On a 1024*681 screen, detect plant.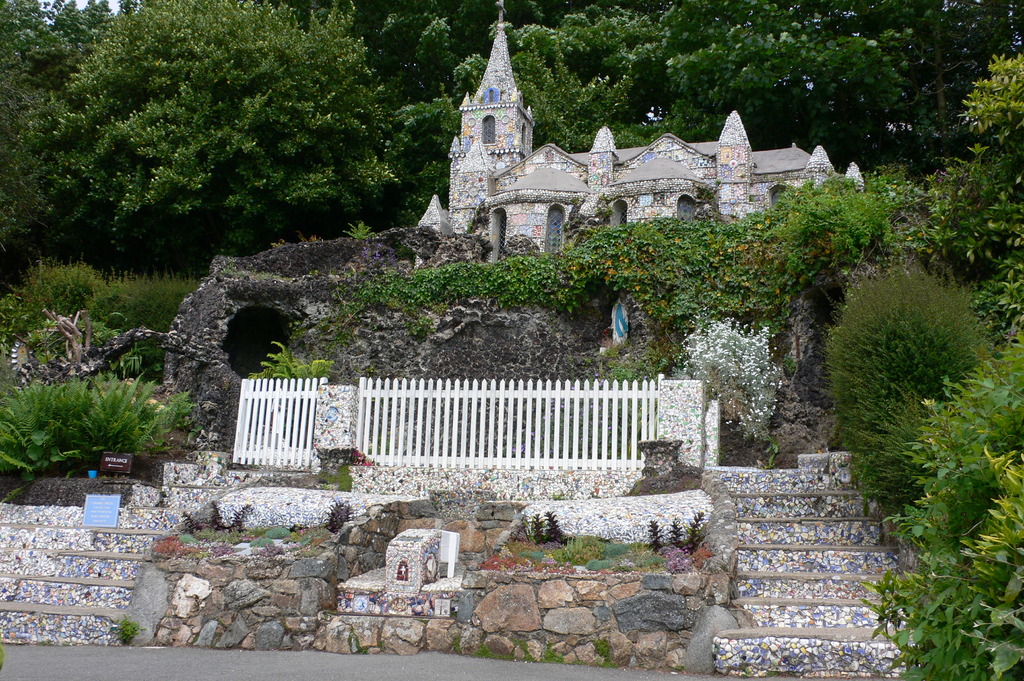
crop(762, 433, 783, 454).
